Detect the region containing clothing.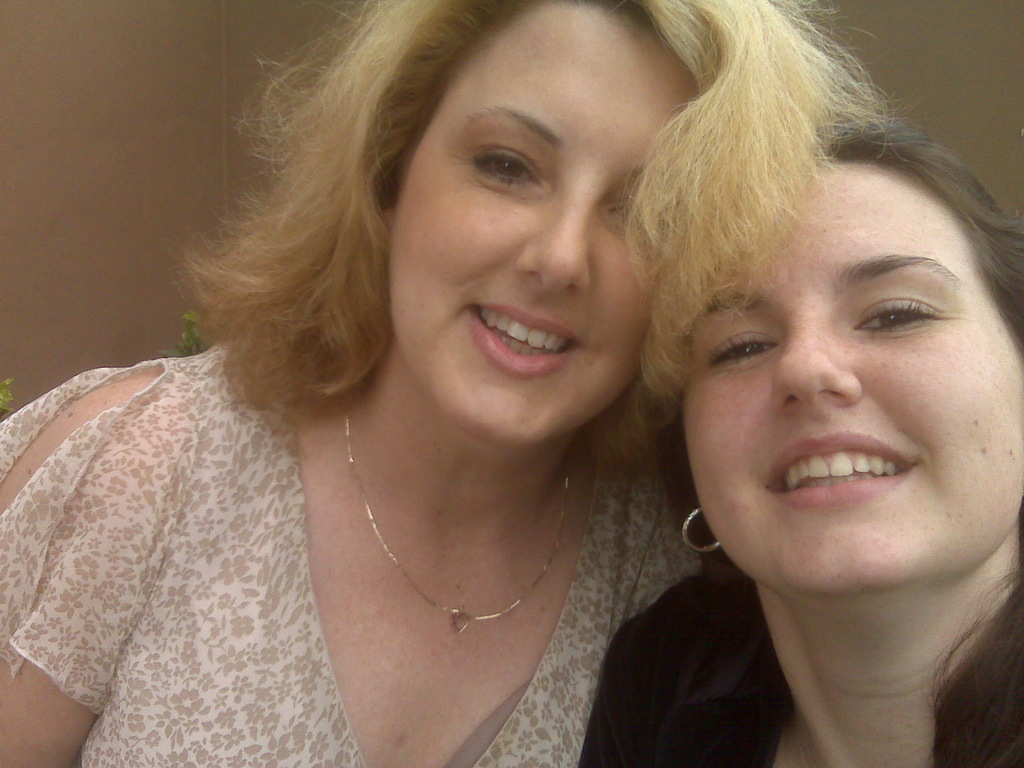
l=583, t=572, r=1023, b=767.
